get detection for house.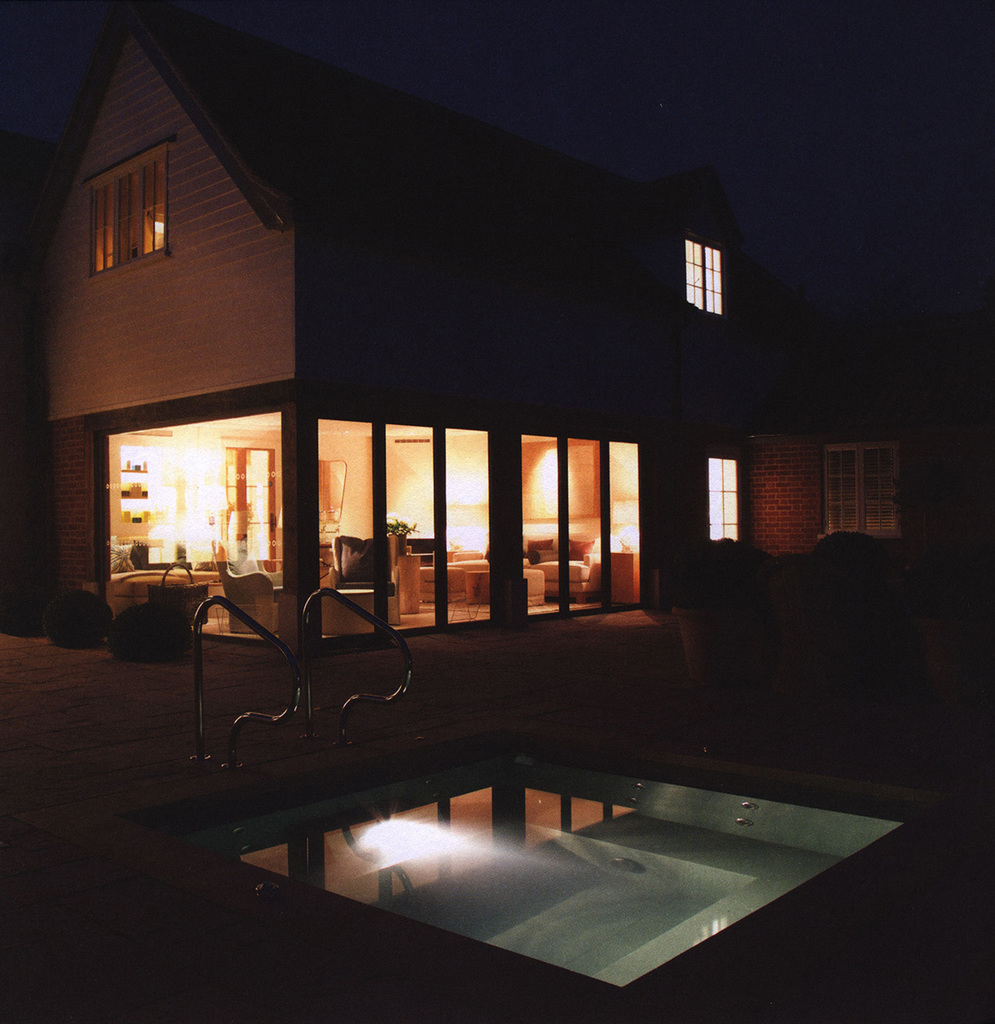
Detection: left=17, top=2, right=906, bottom=915.
